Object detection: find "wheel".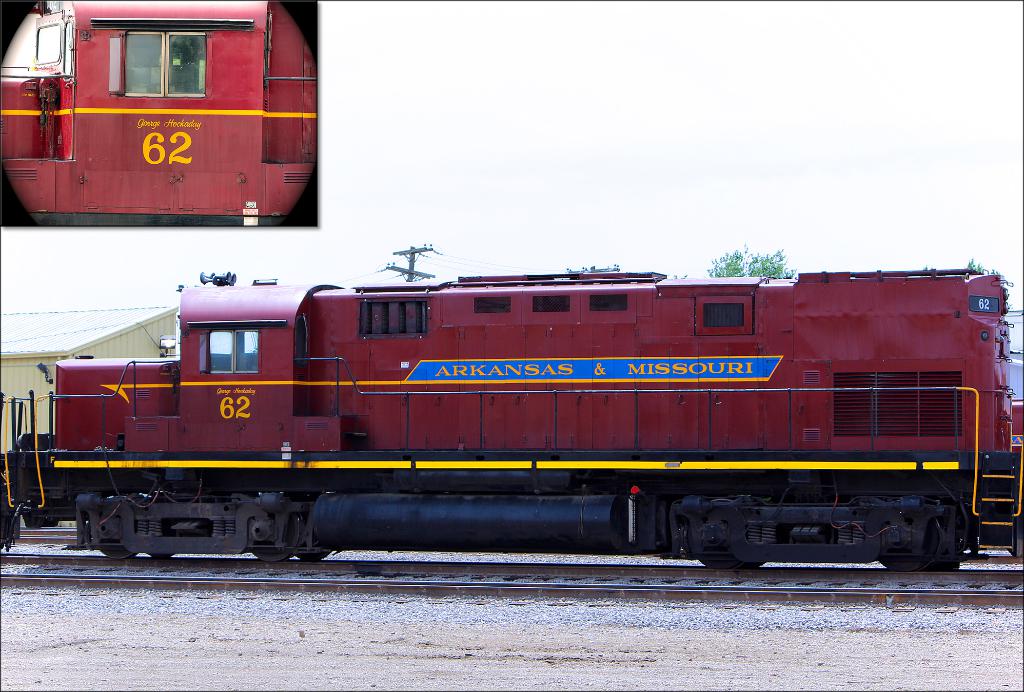
box(255, 512, 298, 562).
